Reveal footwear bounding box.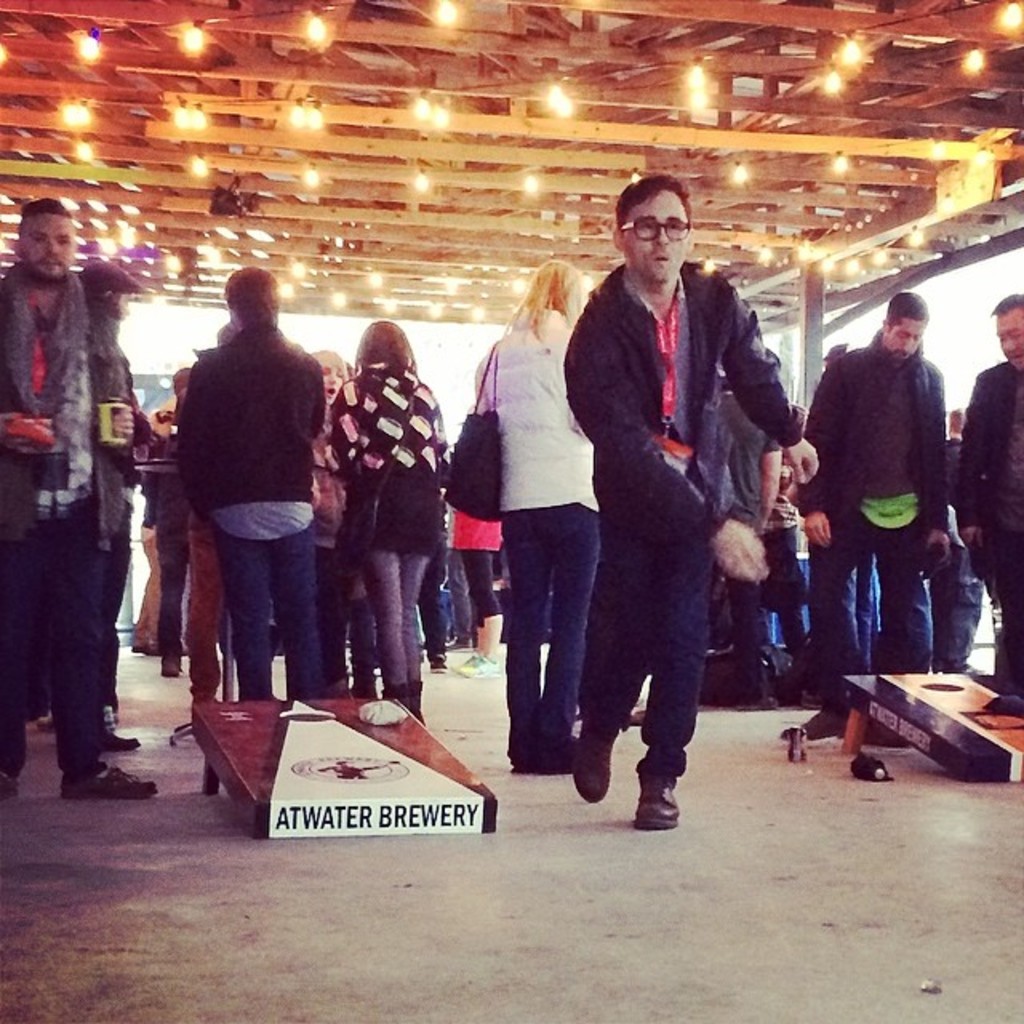
Revealed: (870, 720, 920, 757).
